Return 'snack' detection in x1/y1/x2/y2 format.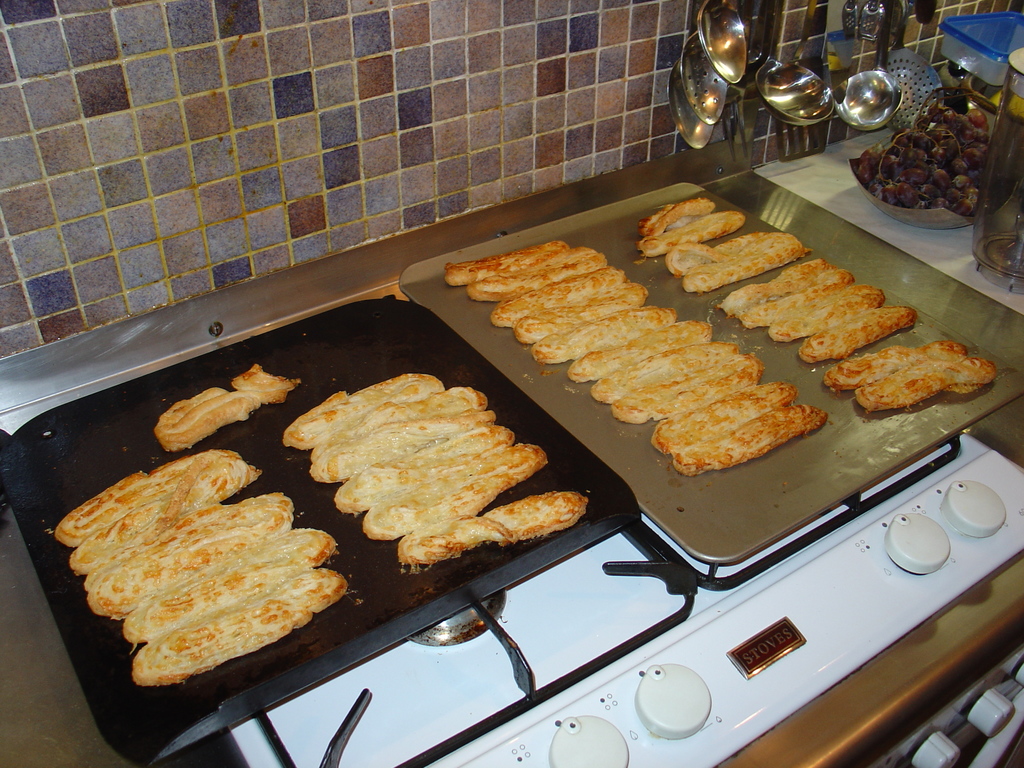
520/282/652/346.
